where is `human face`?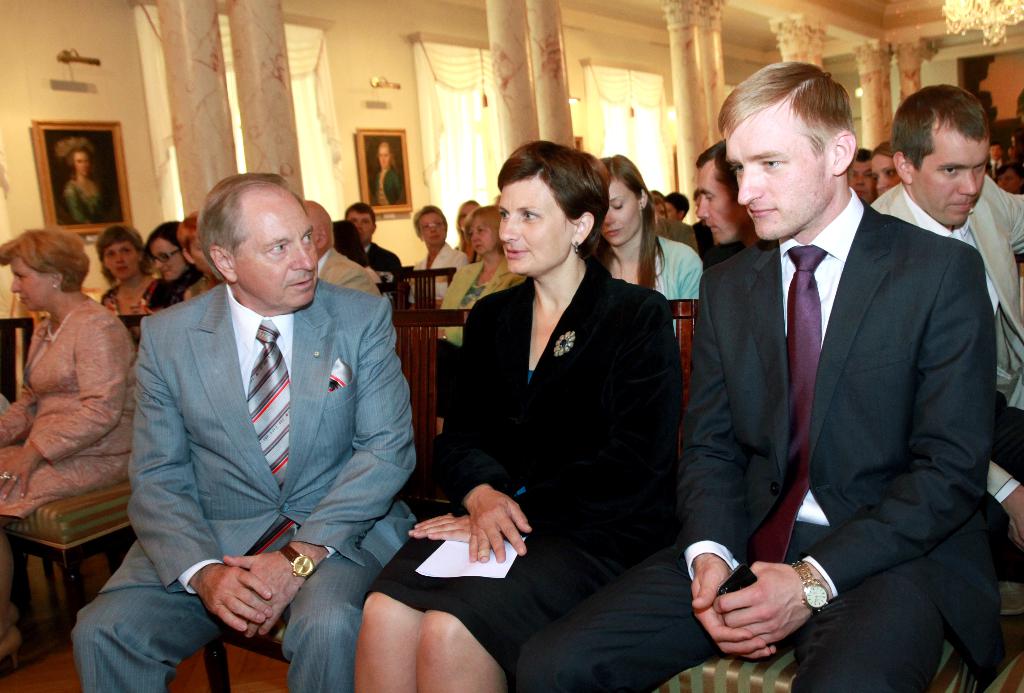
(108, 241, 136, 280).
